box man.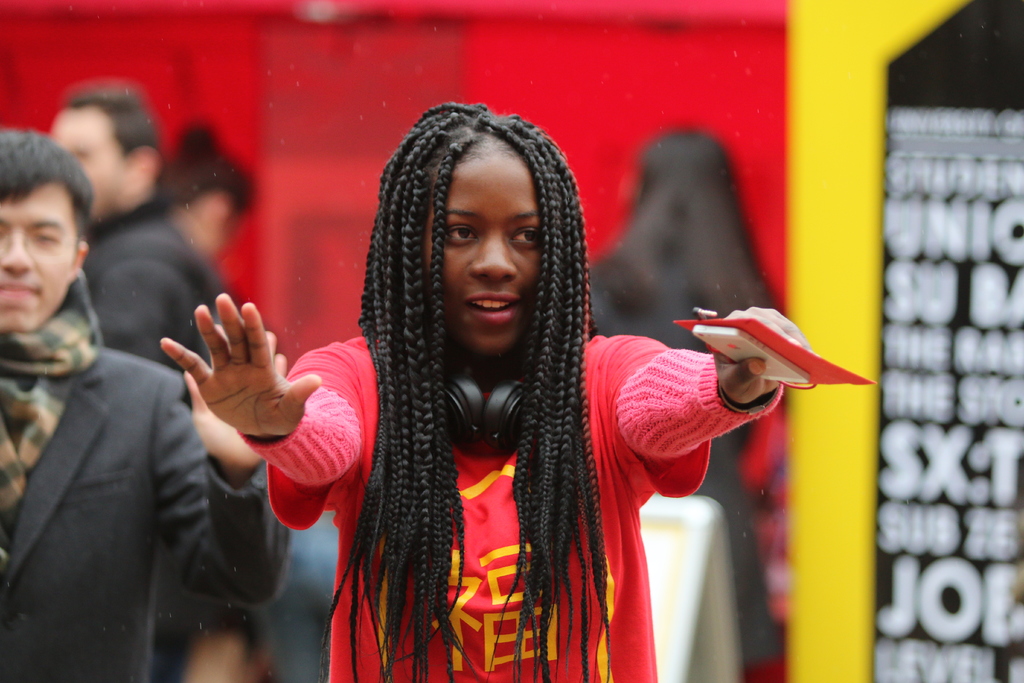
pyautogui.locateOnScreen(0, 130, 296, 682).
